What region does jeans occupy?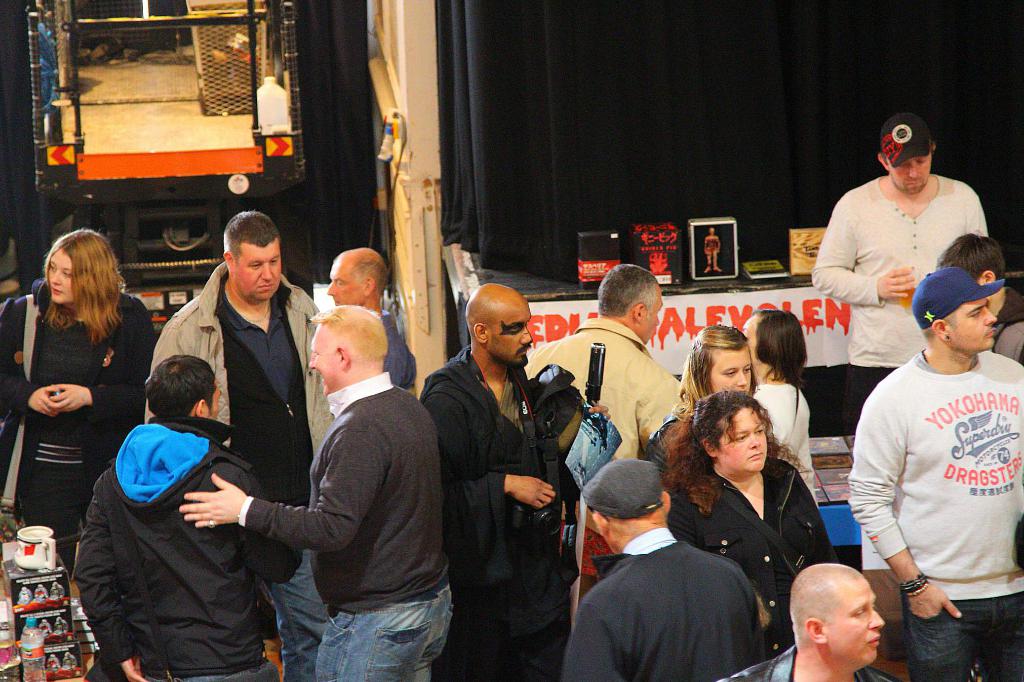
<box>150,655,282,681</box>.
